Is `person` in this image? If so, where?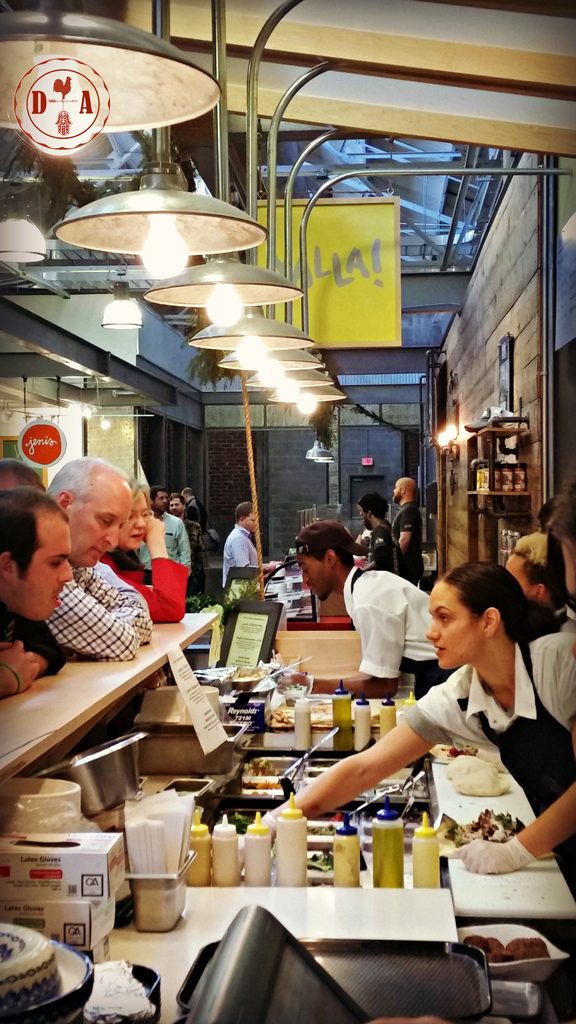
Yes, at l=0, t=453, r=47, b=493.
